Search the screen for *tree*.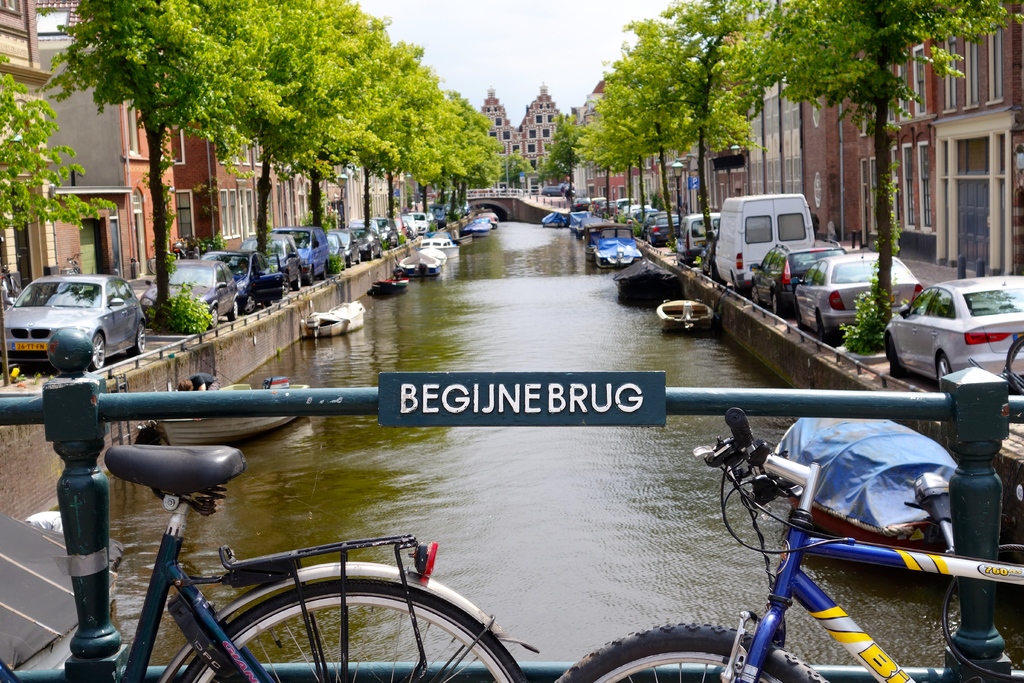
Found at <region>645, 0, 775, 243</region>.
